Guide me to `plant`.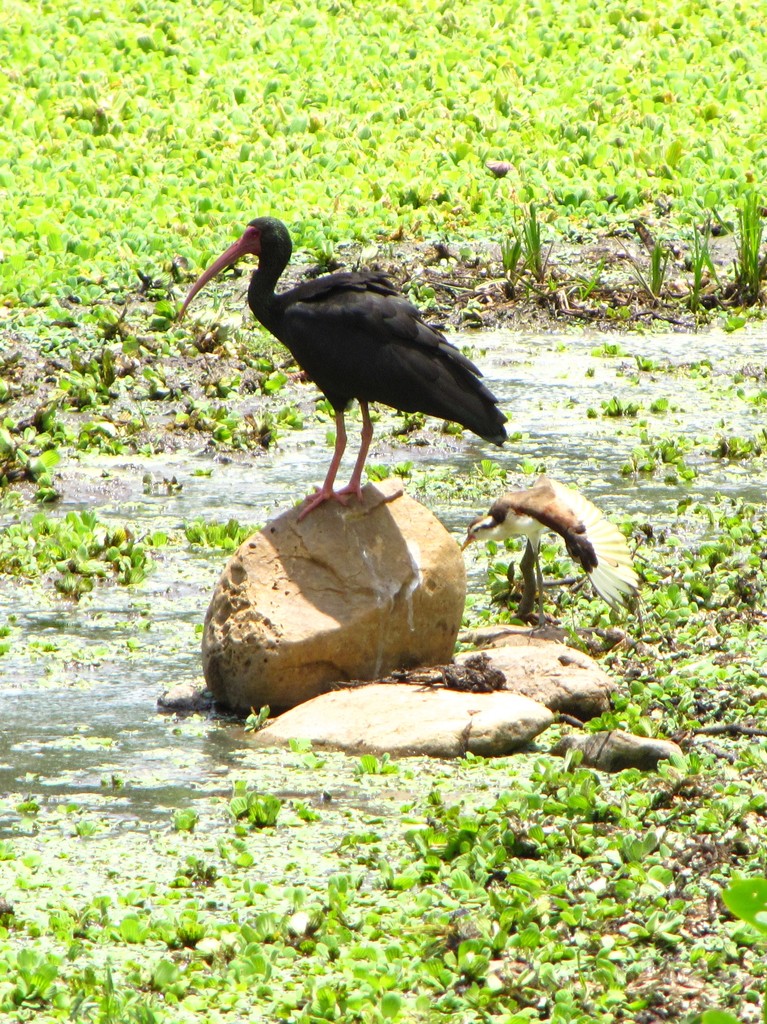
Guidance: [left=362, top=399, right=545, bottom=511].
